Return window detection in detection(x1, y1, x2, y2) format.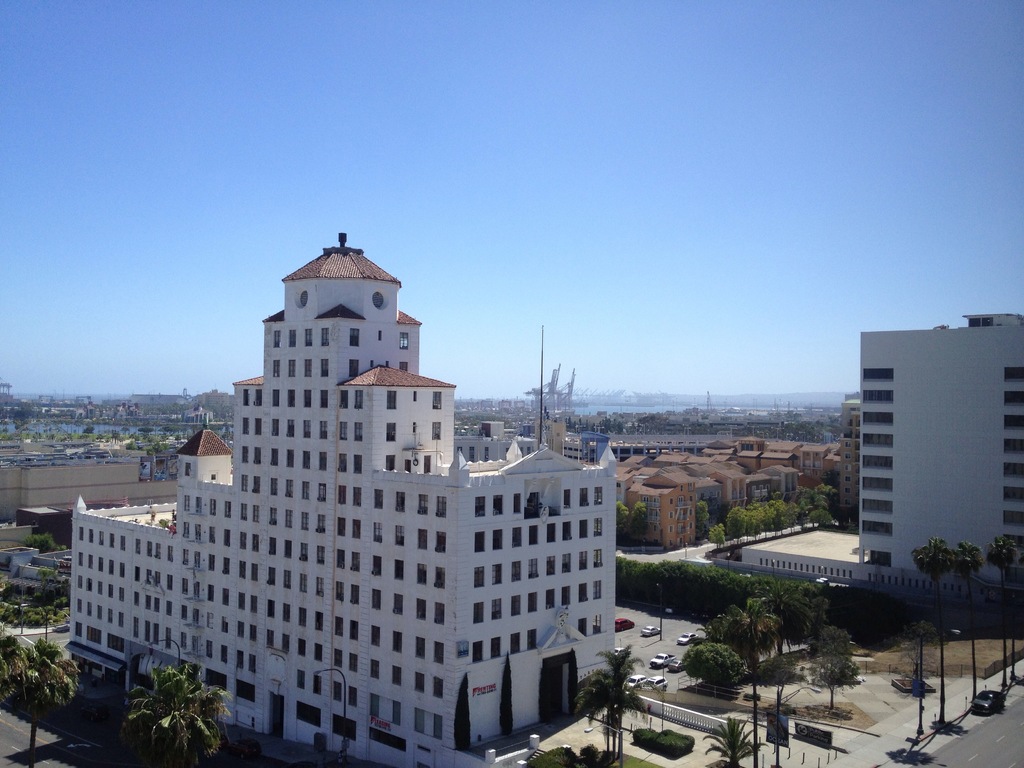
detection(351, 519, 358, 538).
